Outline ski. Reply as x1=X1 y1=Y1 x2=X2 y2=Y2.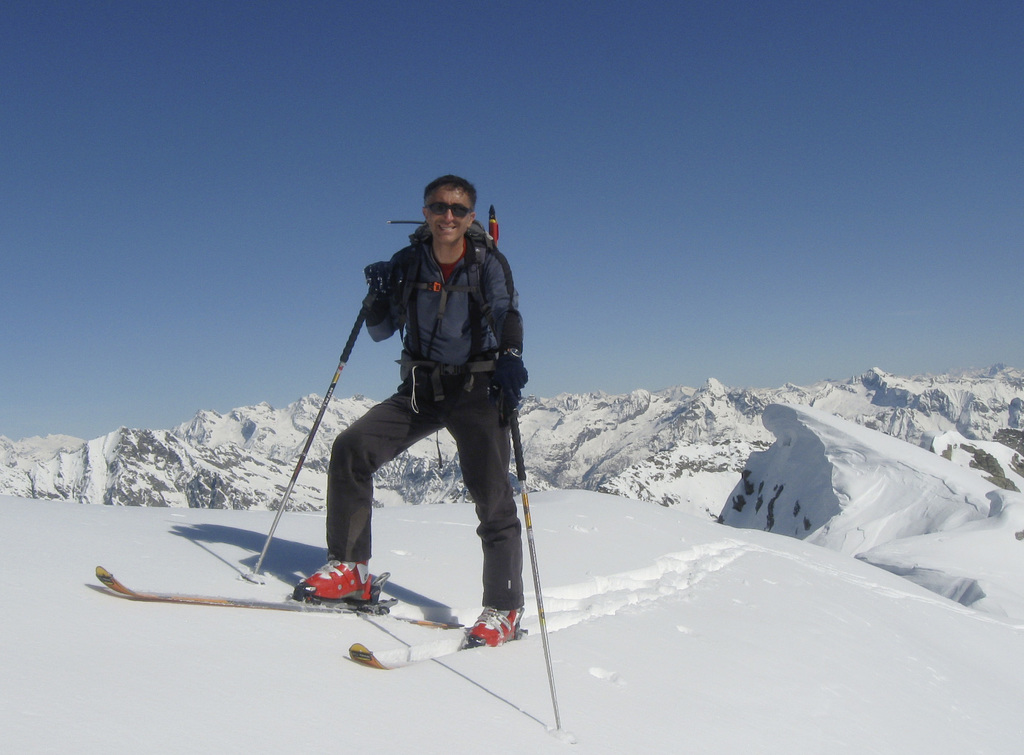
x1=96 y1=564 x2=394 y2=622.
